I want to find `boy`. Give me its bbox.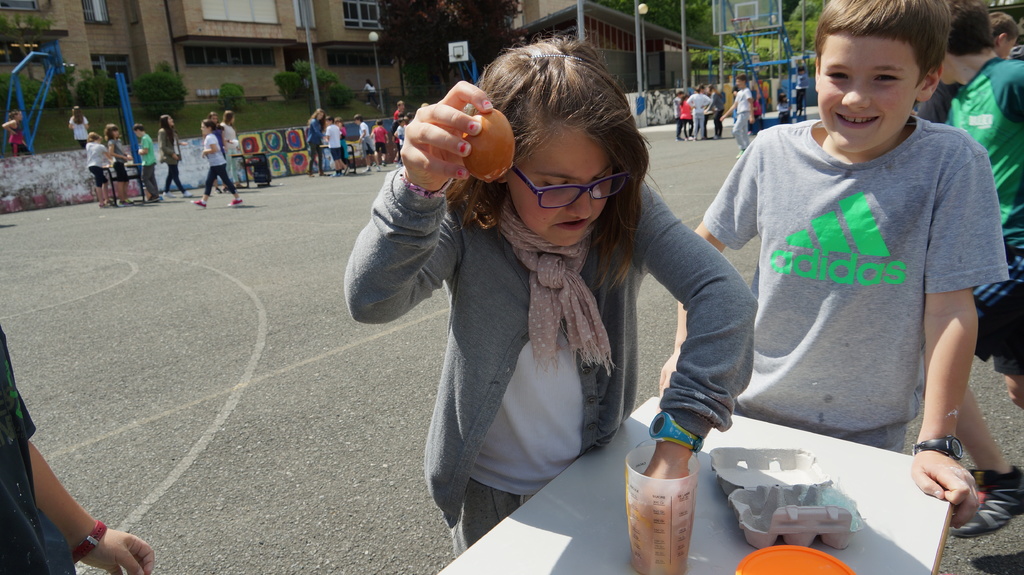
918:0:1023:546.
